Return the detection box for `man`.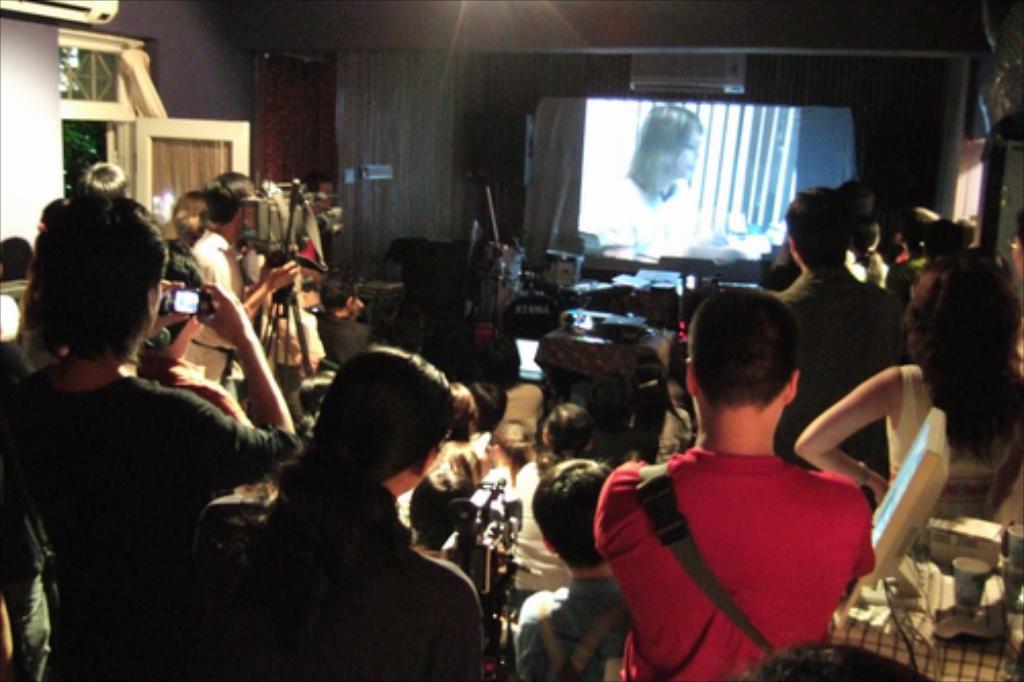
bbox=(780, 193, 907, 461).
